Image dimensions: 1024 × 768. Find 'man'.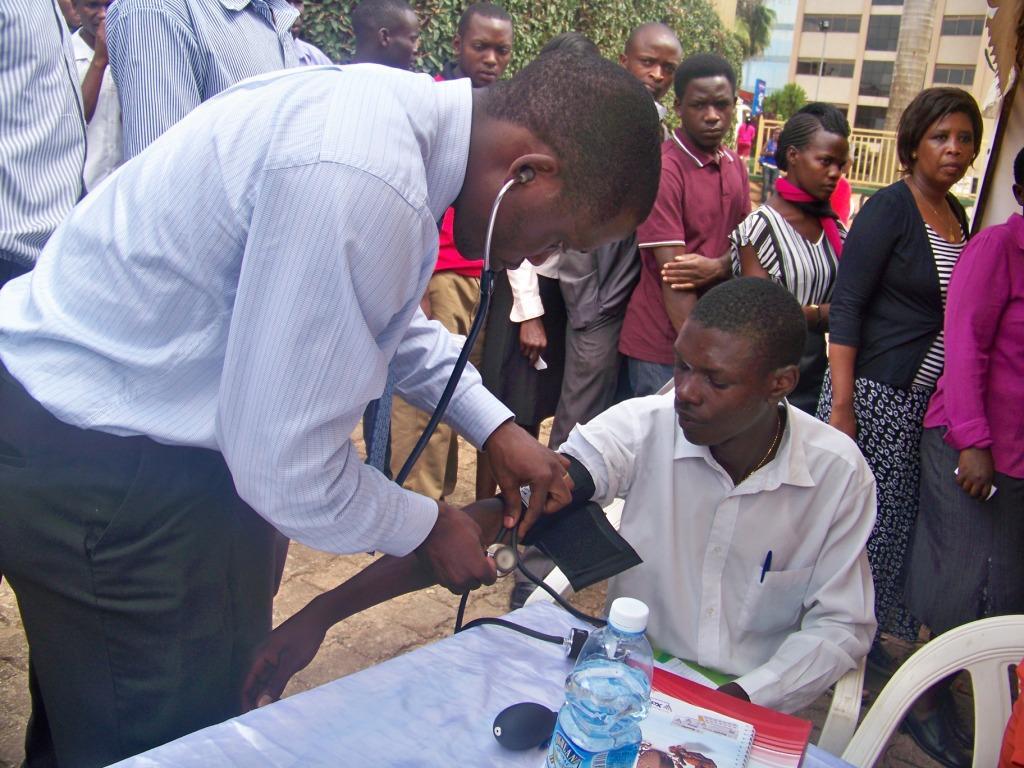
region(551, 20, 681, 449).
